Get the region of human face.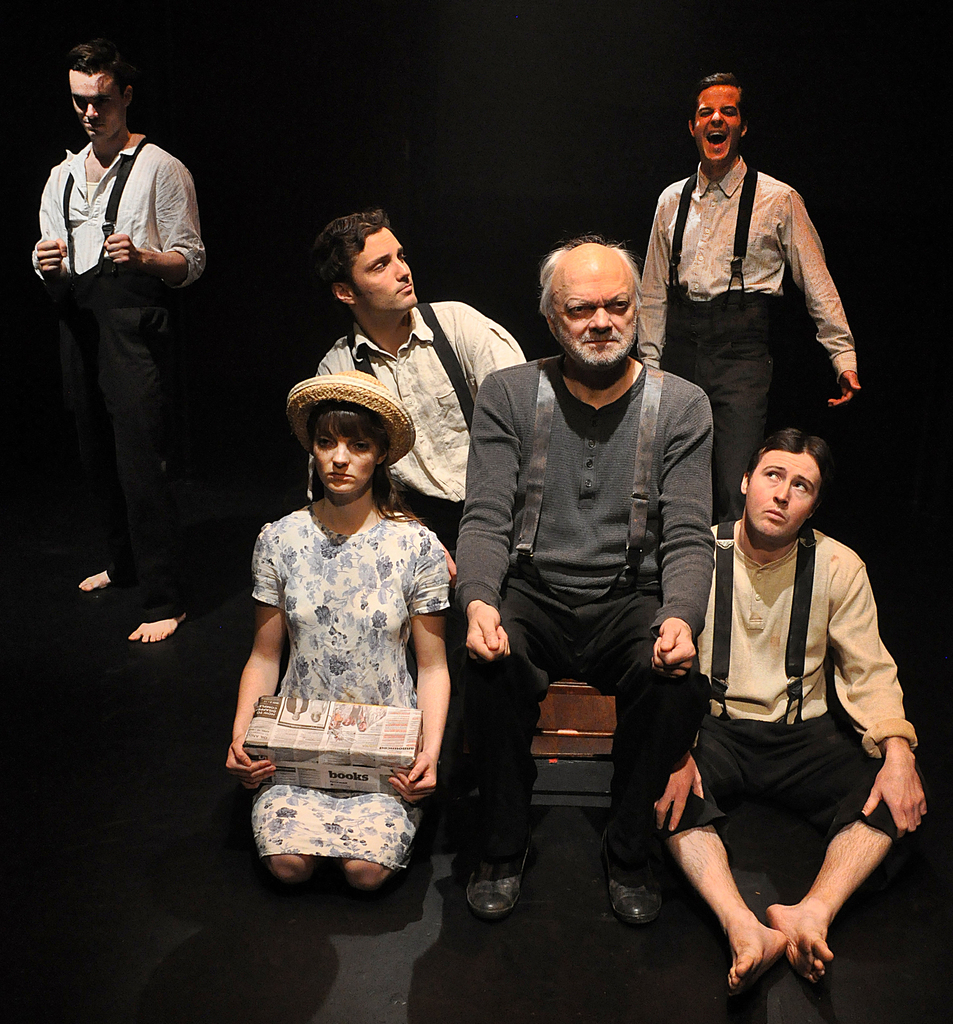
{"x1": 751, "y1": 452, "x2": 815, "y2": 528}.
